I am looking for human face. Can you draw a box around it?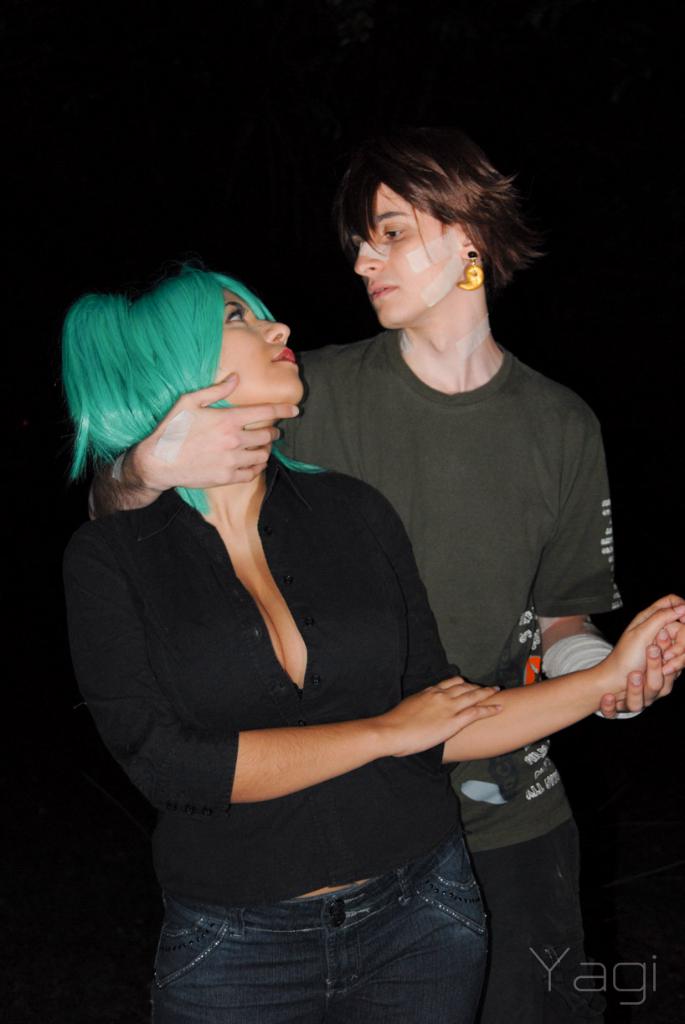
Sure, the bounding box is crop(204, 287, 306, 402).
